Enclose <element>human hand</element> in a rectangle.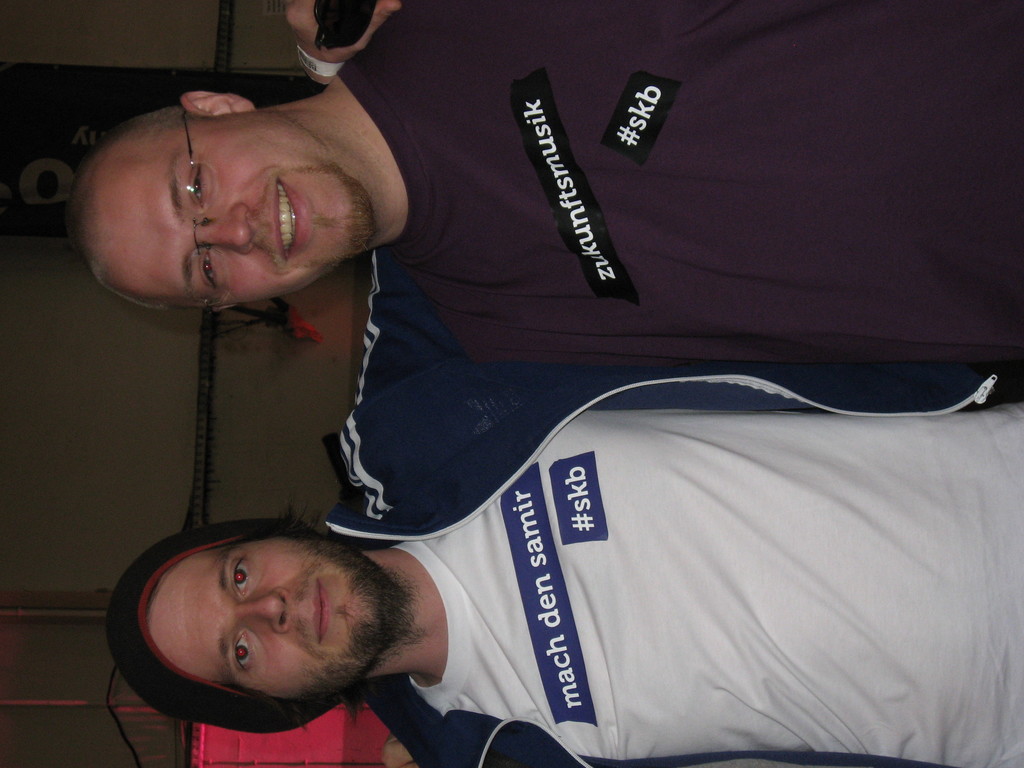
282/0/405/65.
